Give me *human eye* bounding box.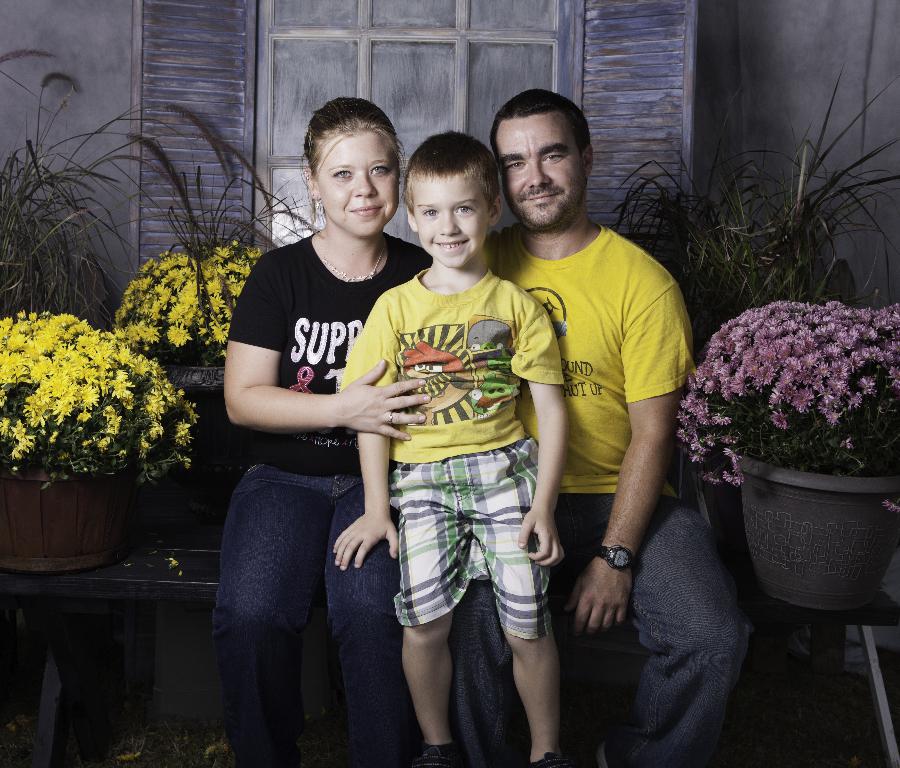
pyautogui.locateOnScreen(421, 206, 439, 218).
